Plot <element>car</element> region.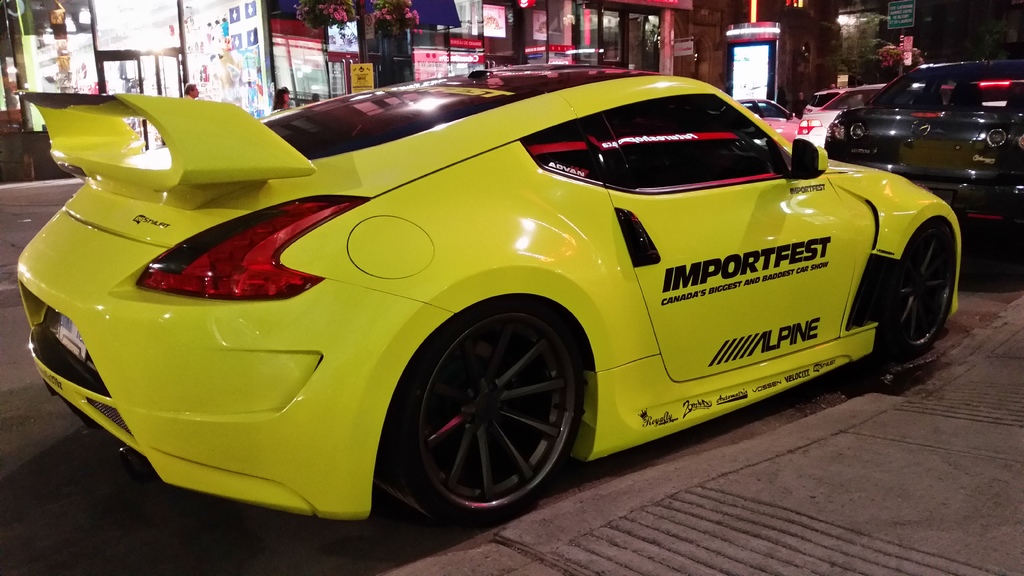
Plotted at Rect(794, 85, 883, 148).
